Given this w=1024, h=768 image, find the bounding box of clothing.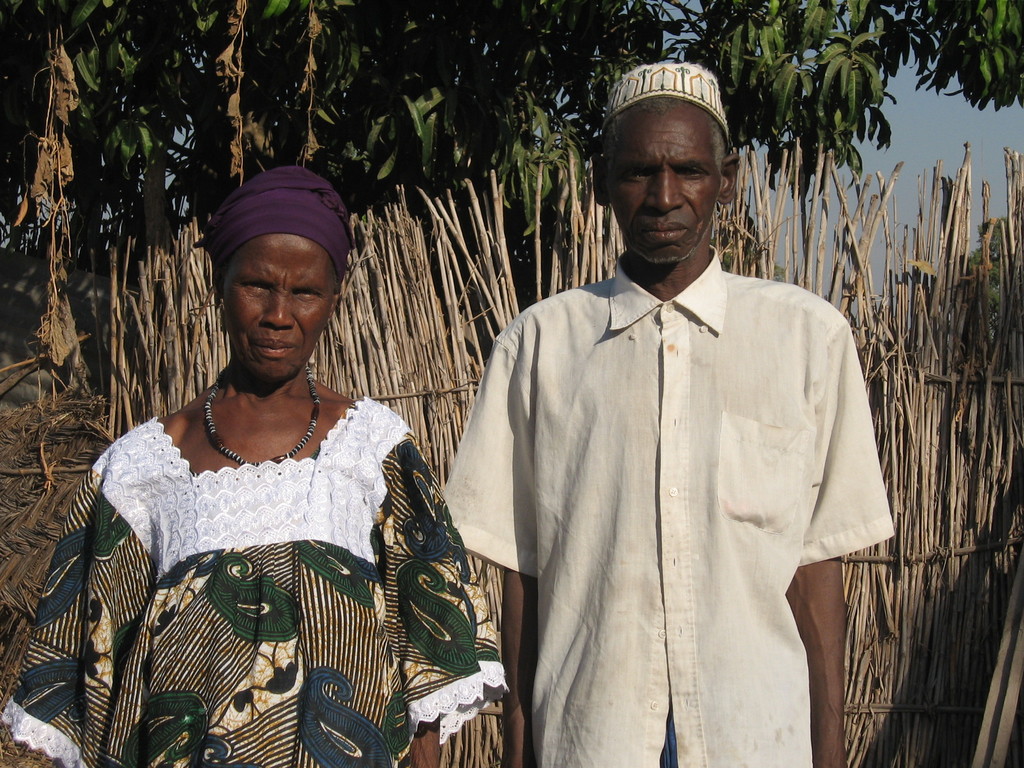
(200,158,353,276).
